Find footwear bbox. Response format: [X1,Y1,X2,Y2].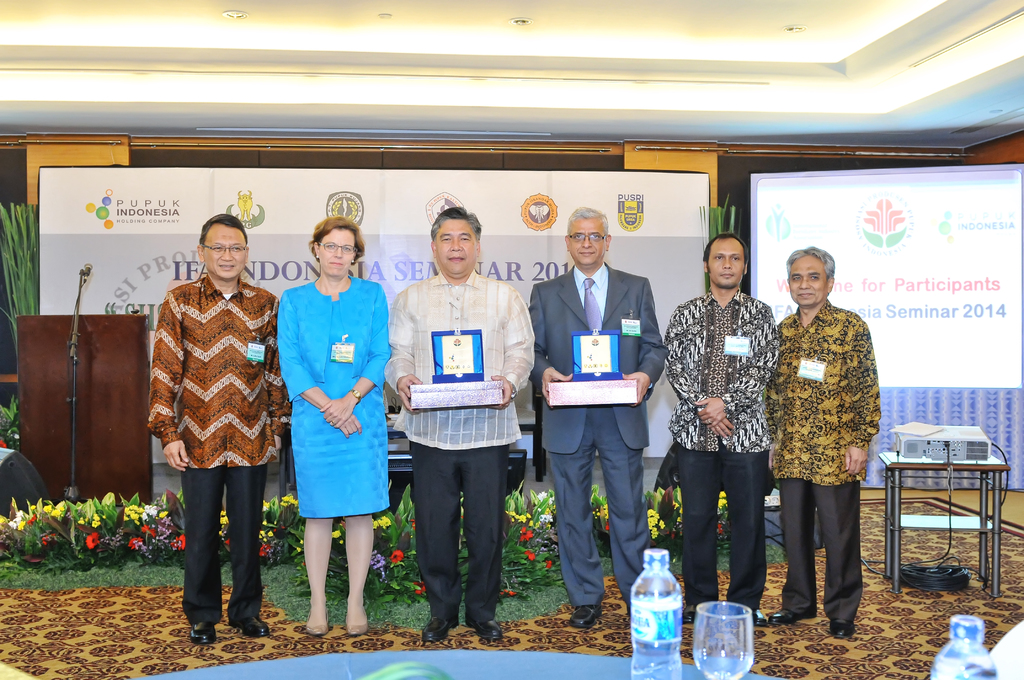
[423,616,460,642].
